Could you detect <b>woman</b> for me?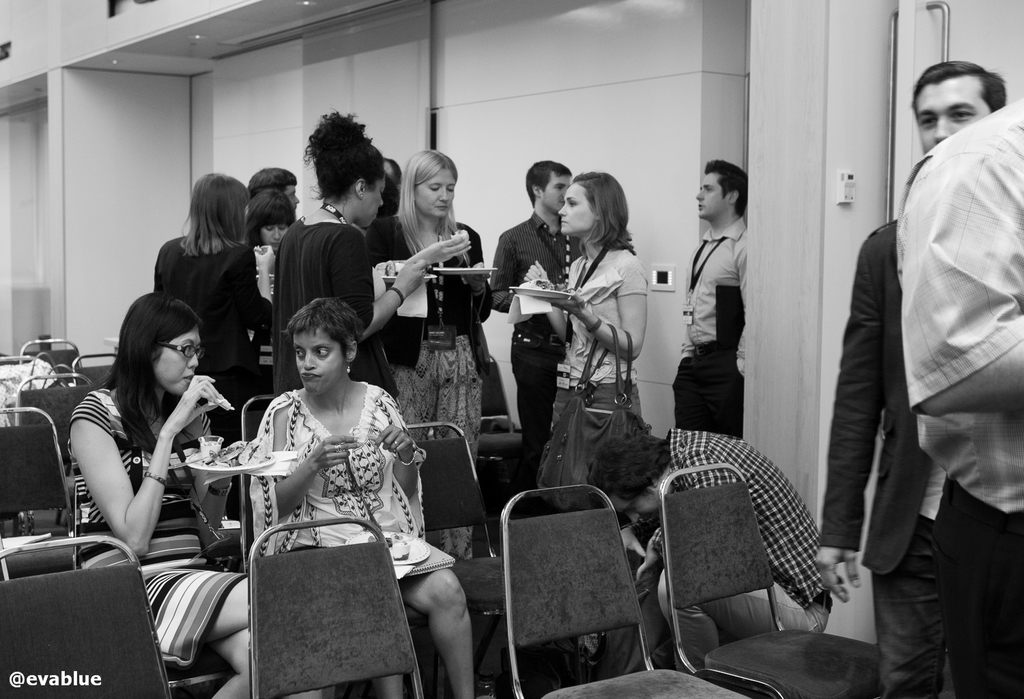
Detection result: 59, 289, 253, 698.
